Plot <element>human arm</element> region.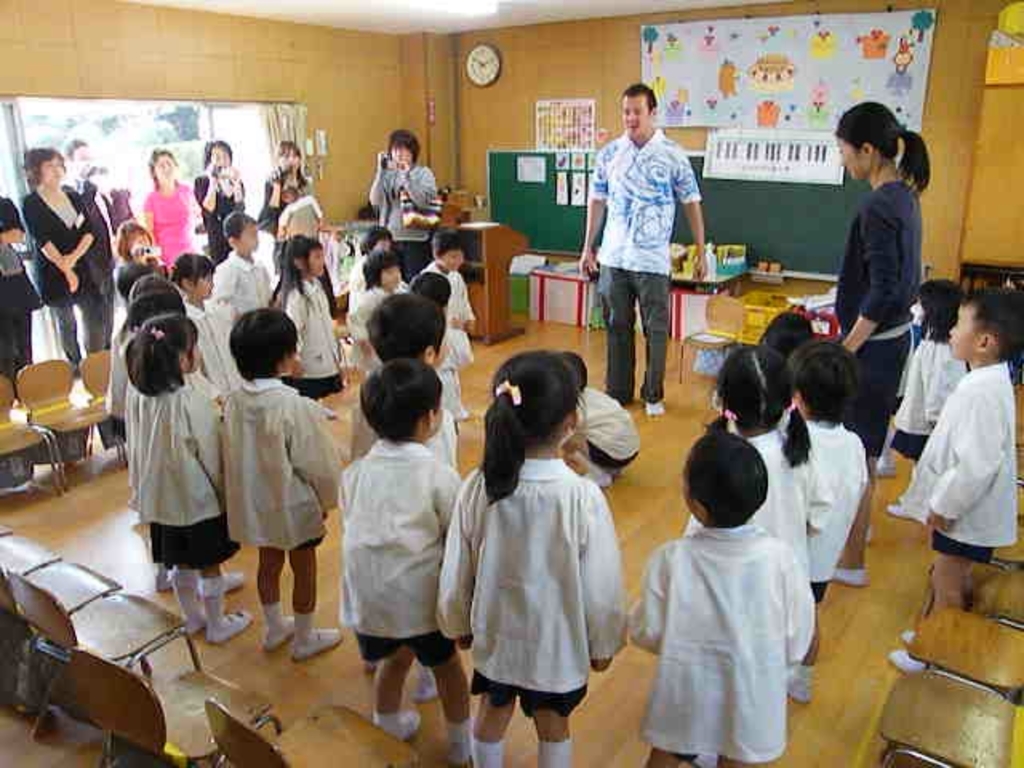
Plotted at bbox=(920, 346, 962, 424).
